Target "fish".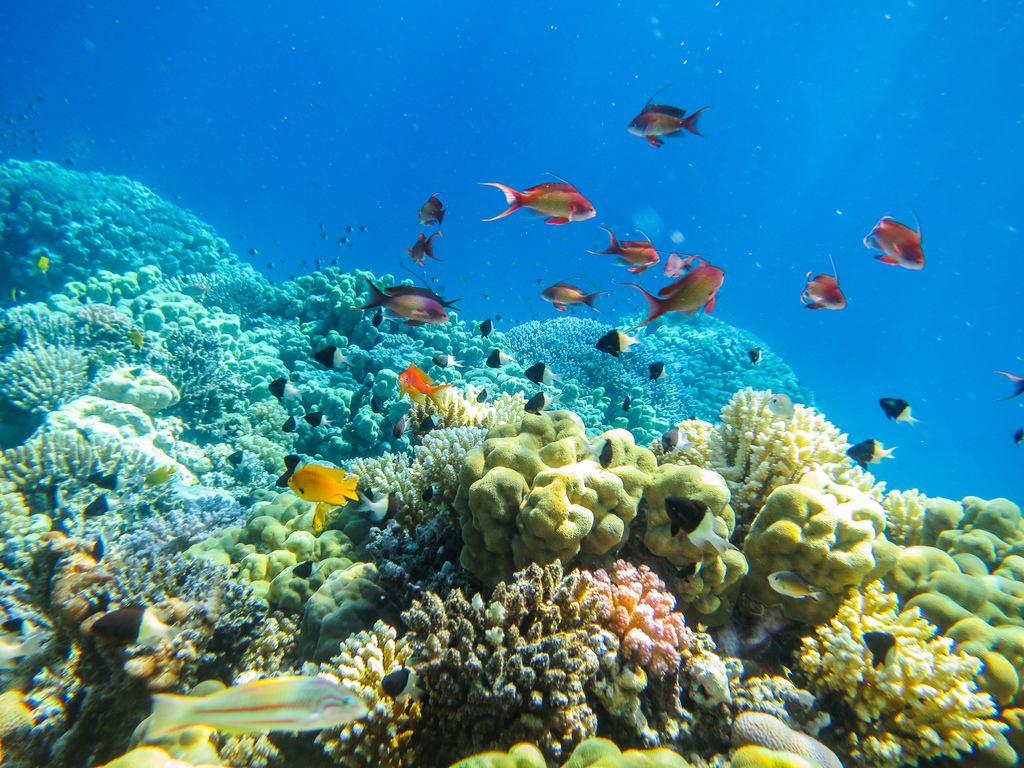
Target region: l=291, t=458, r=361, b=511.
